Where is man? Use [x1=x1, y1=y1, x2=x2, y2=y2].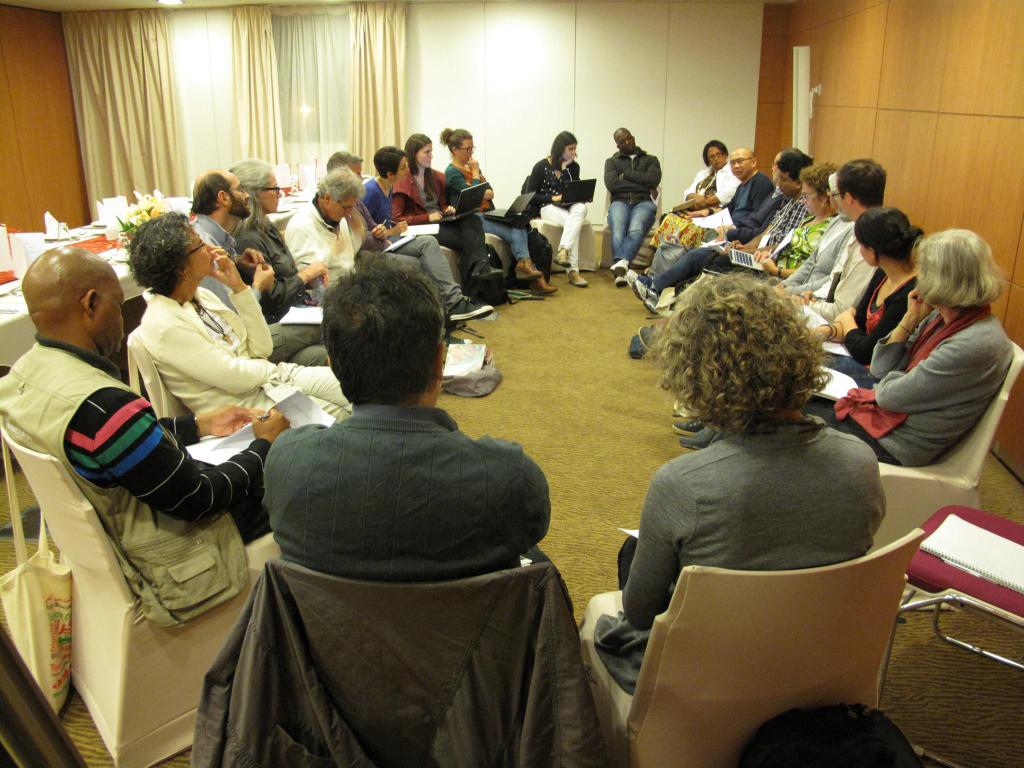
[x1=604, y1=125, x2=660, y2=289].
